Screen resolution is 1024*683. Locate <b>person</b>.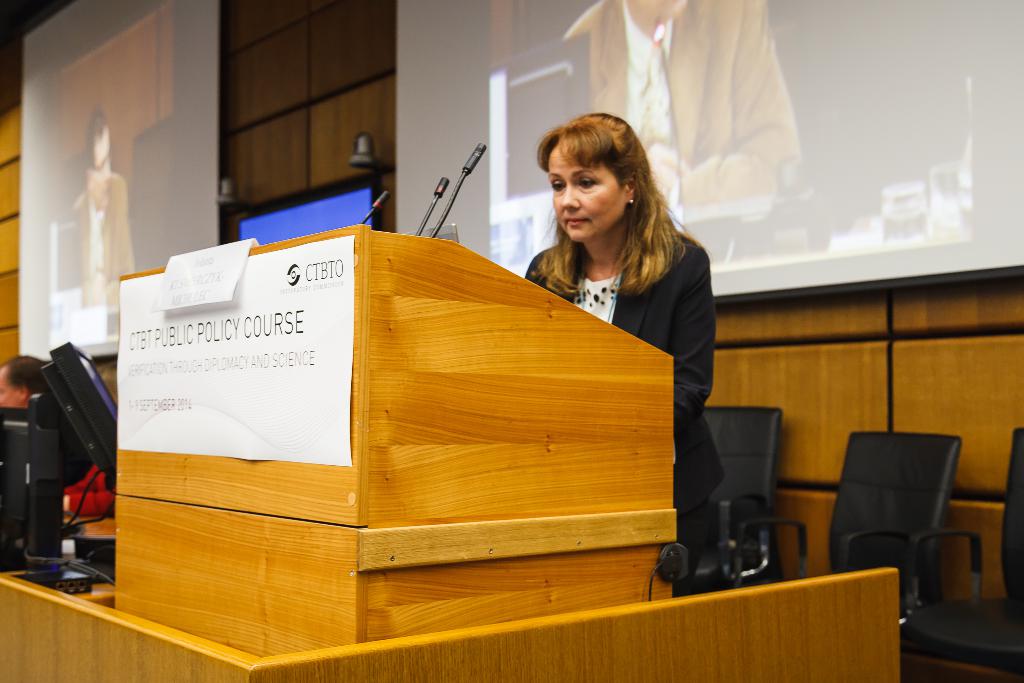
(x1=68, y1=113, x2=143, y2=304).
